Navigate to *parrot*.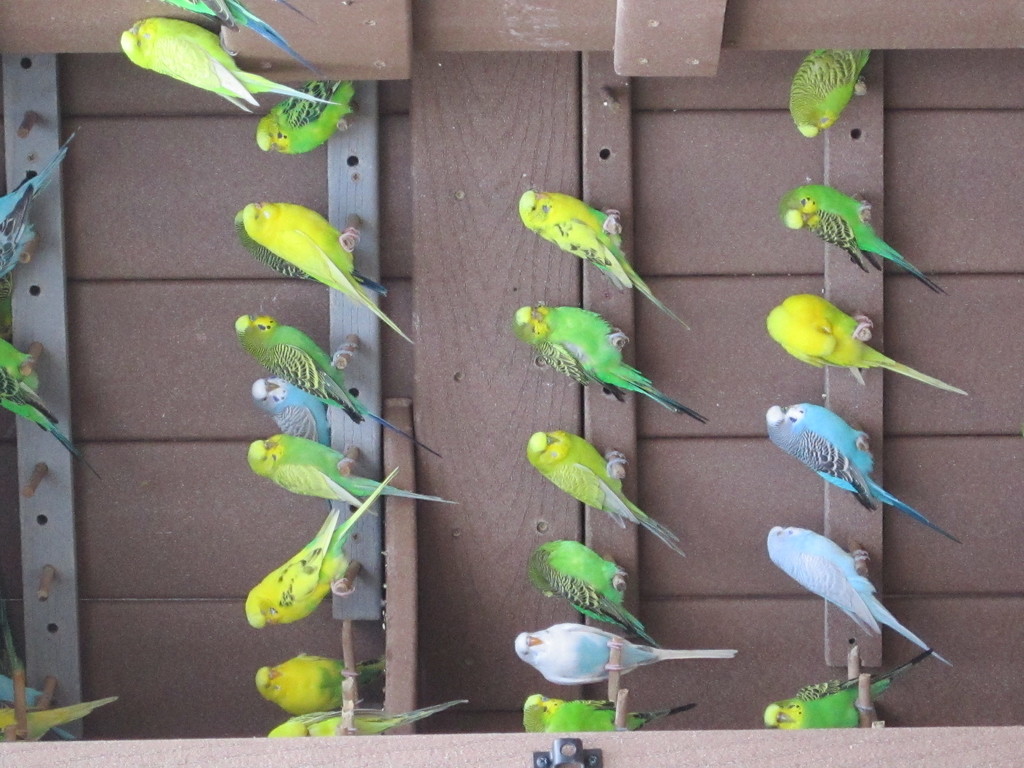
Navigation target: crop(765, 645, 934, 728).
